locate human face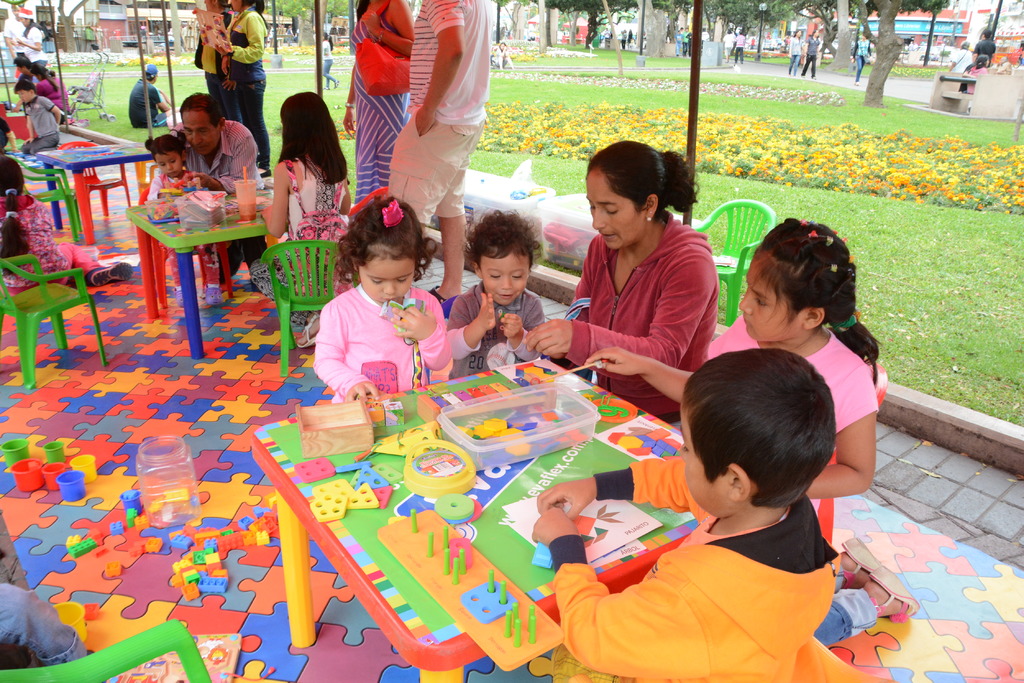
BBox(18, 90, 30, 106)
